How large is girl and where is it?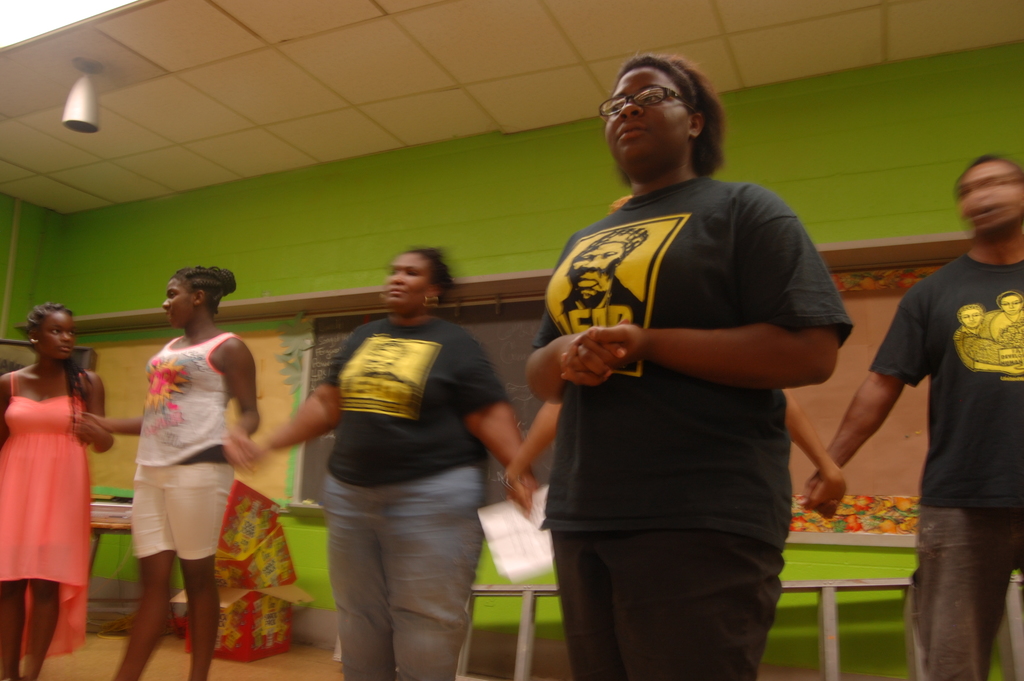
Bounding box: l=84, t=261, r=257, b=680.
